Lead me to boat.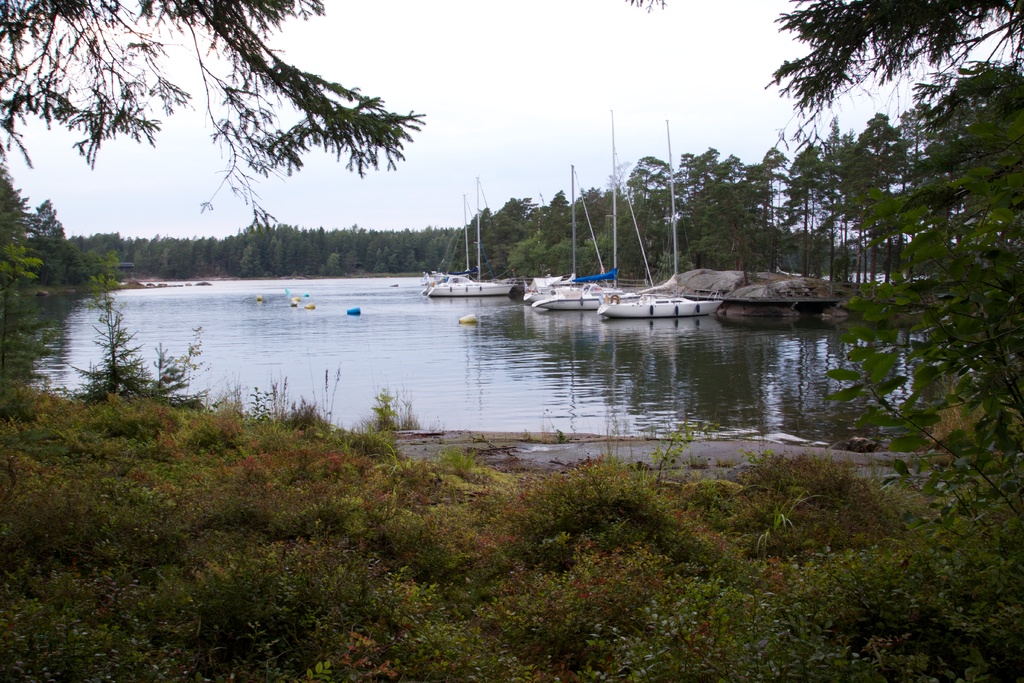
Lead to box(598, 123, 722, 318).
